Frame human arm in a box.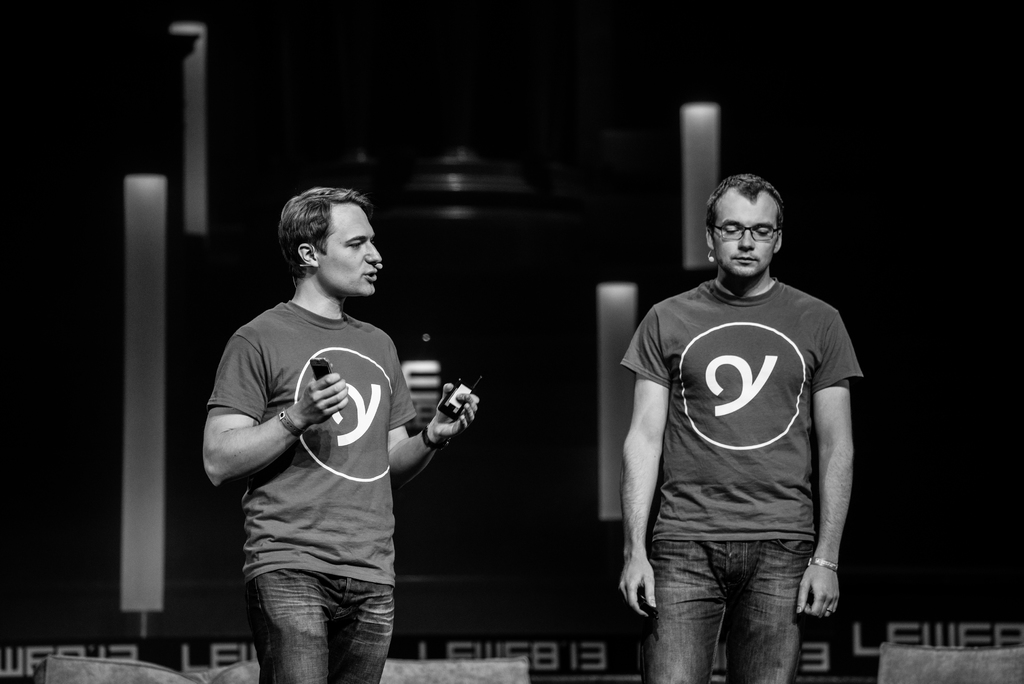
box(203, 340, 349, 490).
